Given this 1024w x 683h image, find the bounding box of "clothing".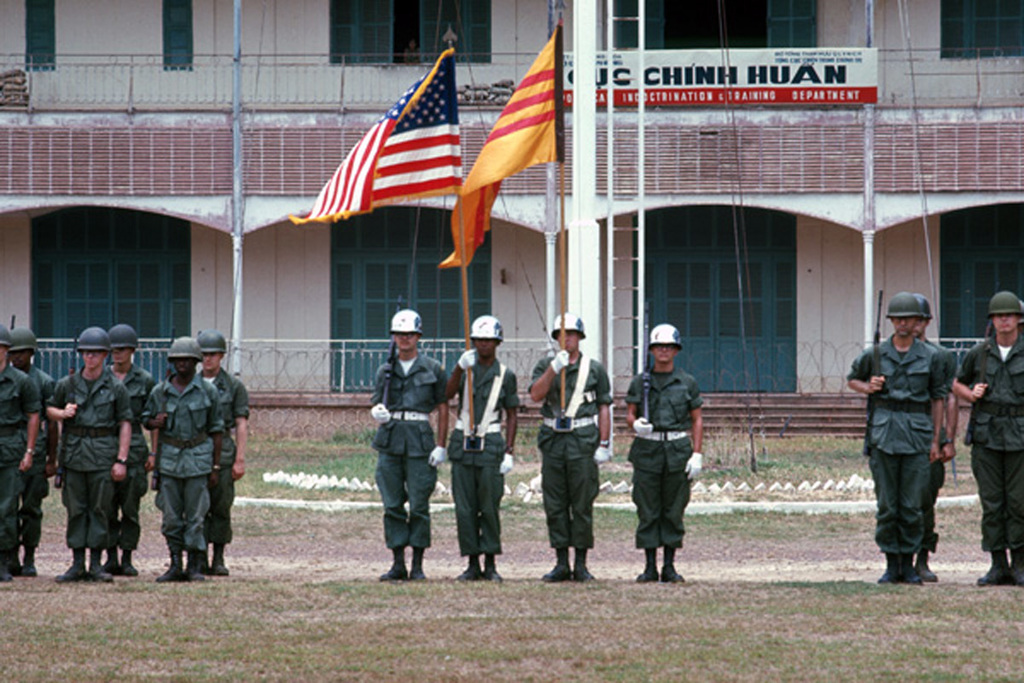
left=625, top=368, right=703, bottom=548.
